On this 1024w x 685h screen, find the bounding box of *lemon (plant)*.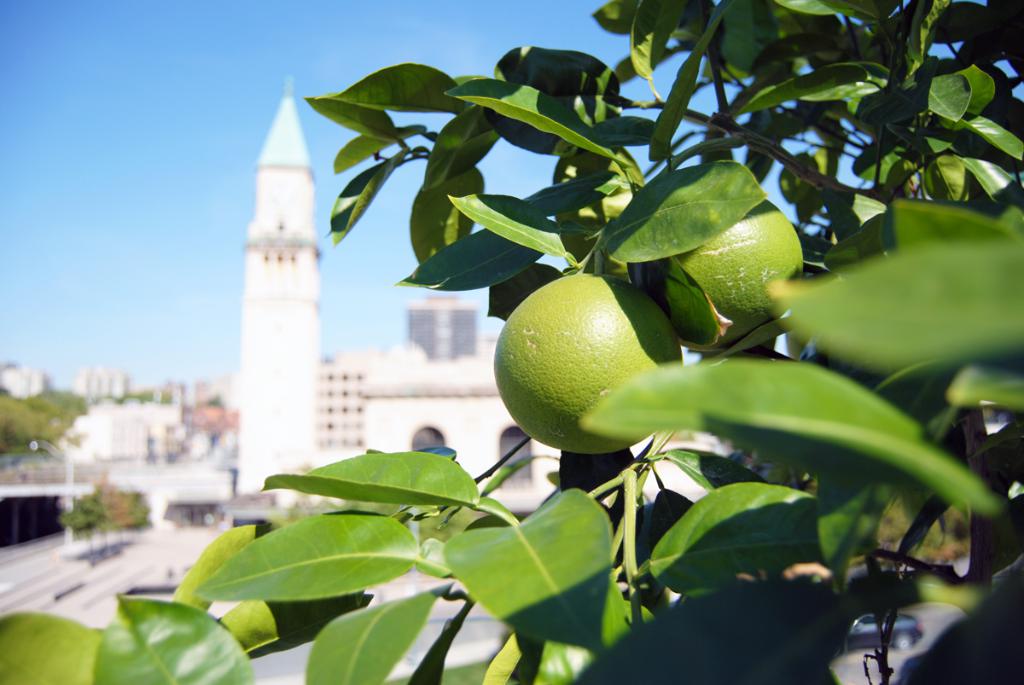
Bounding box: <box>496,269,679,455</box>.
